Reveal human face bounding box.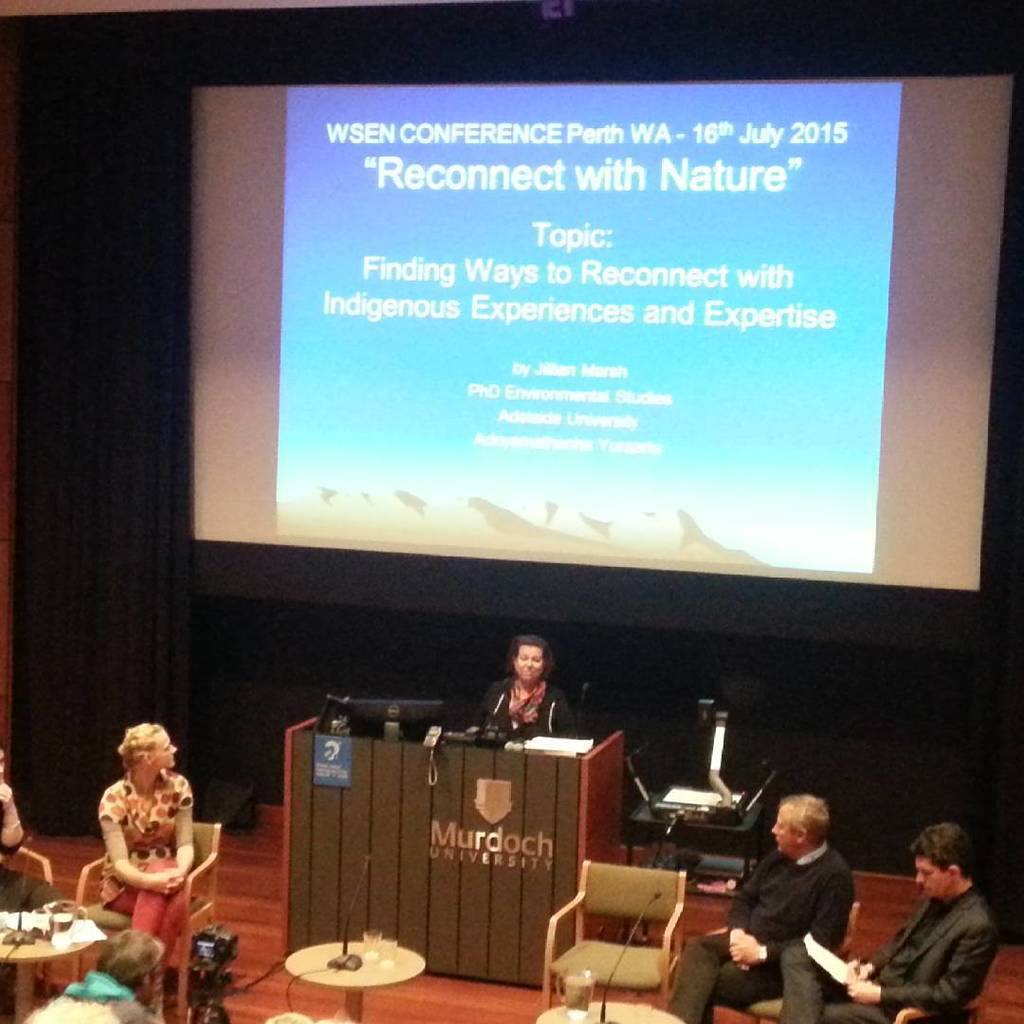
Revealed: 149/731/177/765.
